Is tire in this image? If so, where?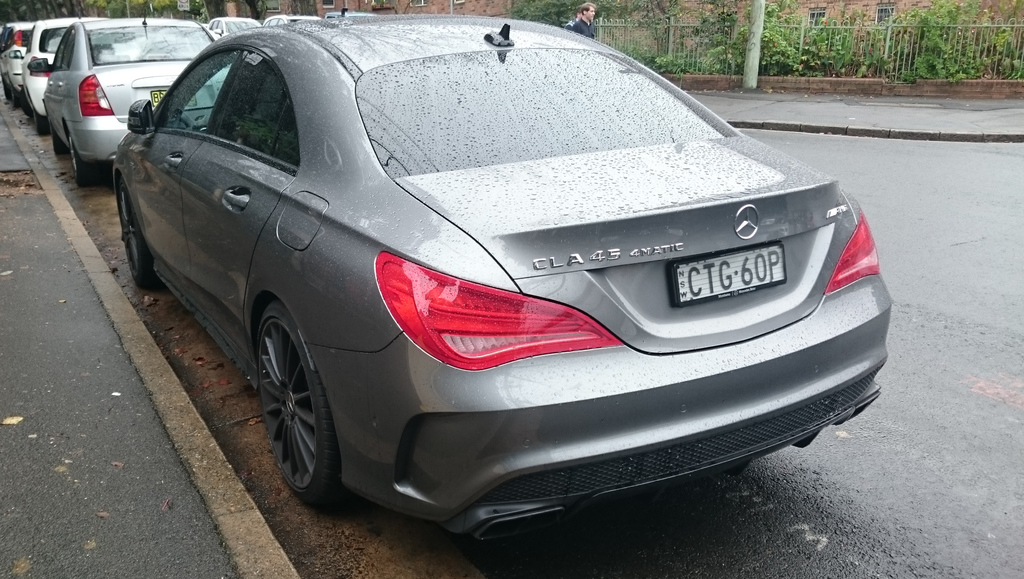
Yes, at l=8, t=87, r=20, b=113.
